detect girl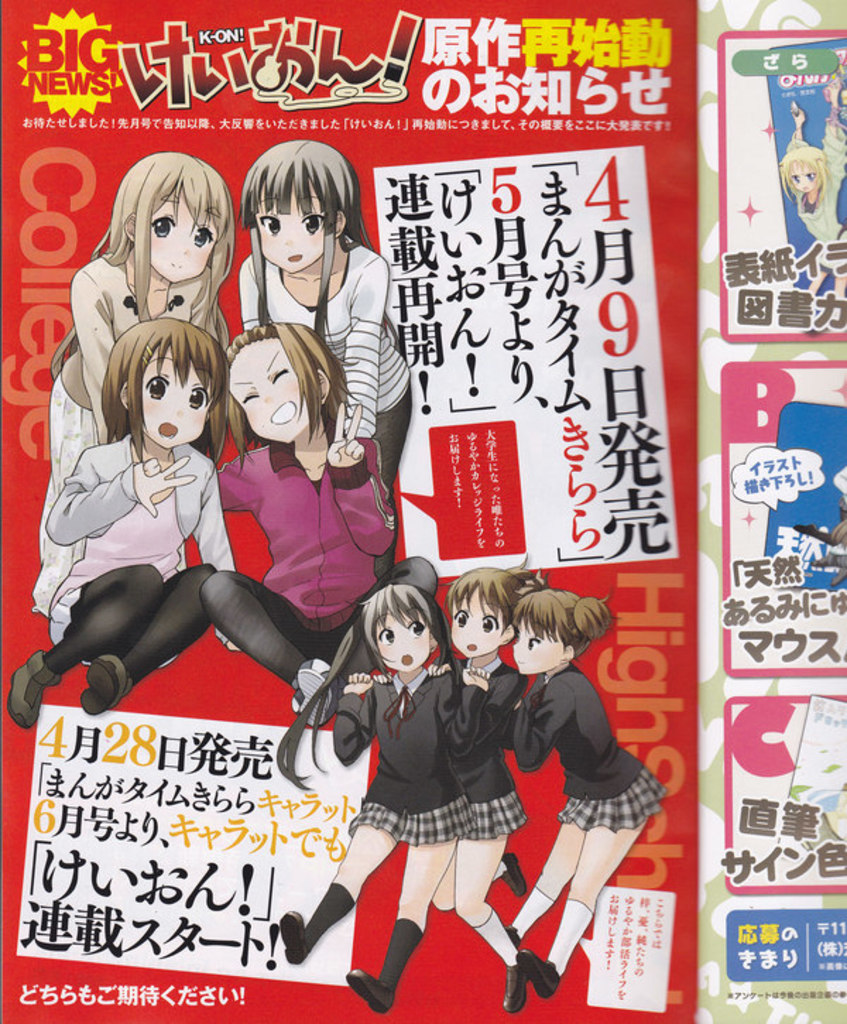
[x1=199, y1=322, x2=392, y2=708]
